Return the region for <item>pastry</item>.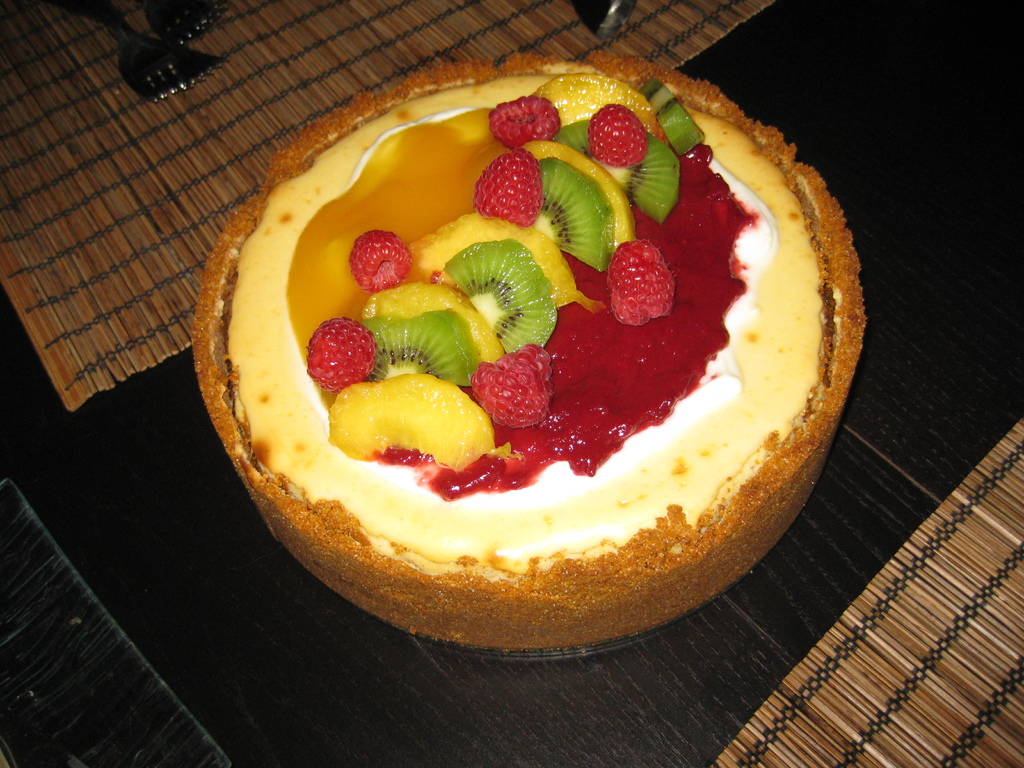
<region>192, 45, 869, 653</region>.
